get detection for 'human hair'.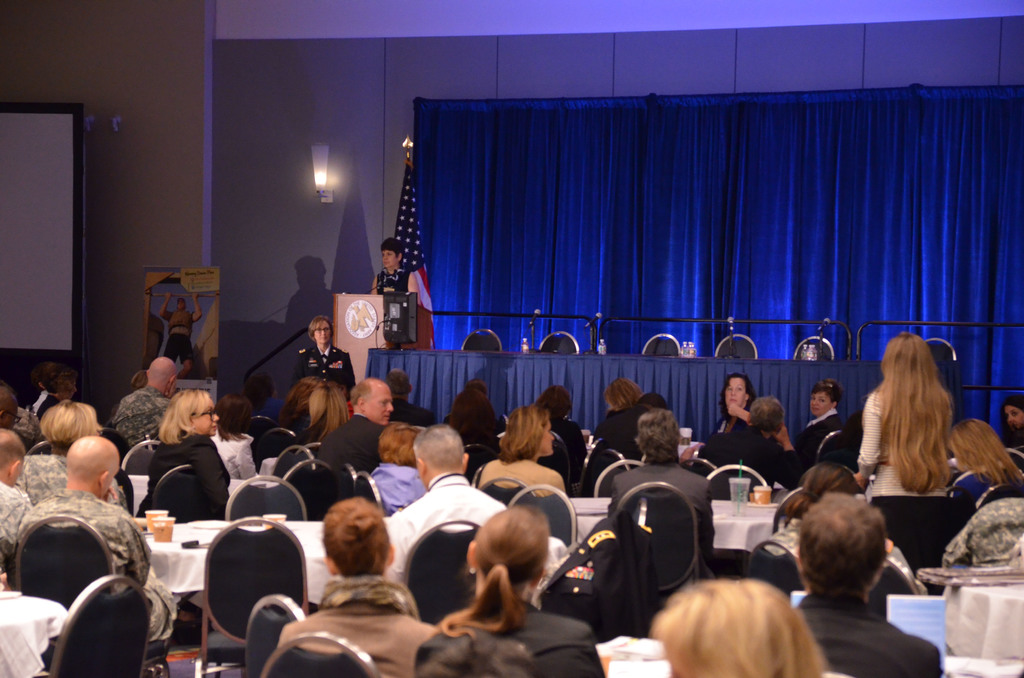
Detection: <box>379,234,406,263</box>.
